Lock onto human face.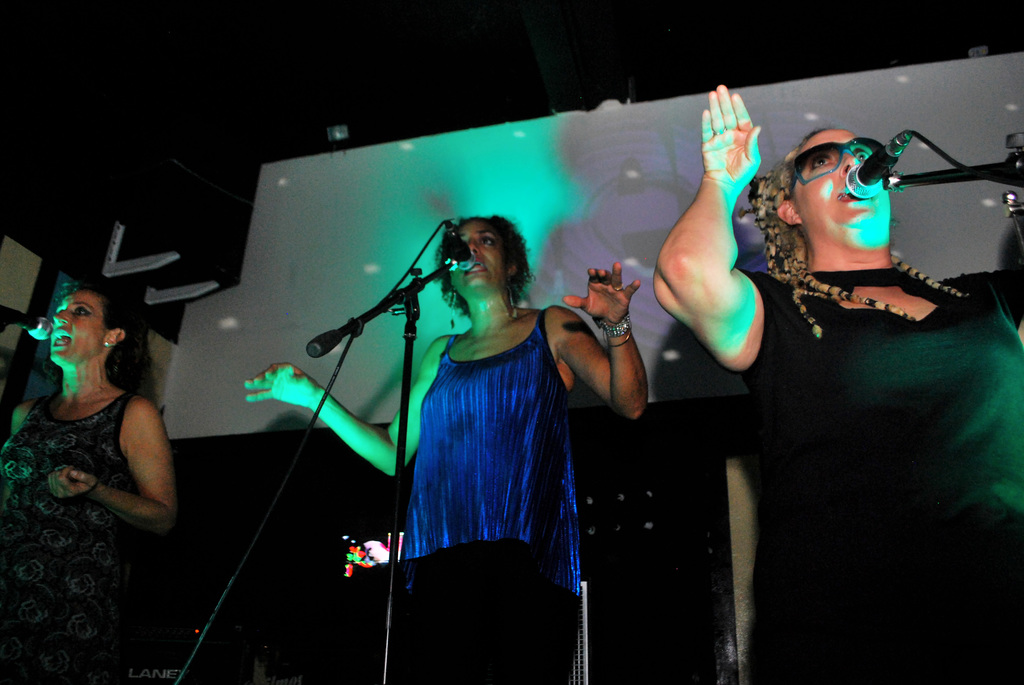
Locked: locate(445, 221, 503, 285).
